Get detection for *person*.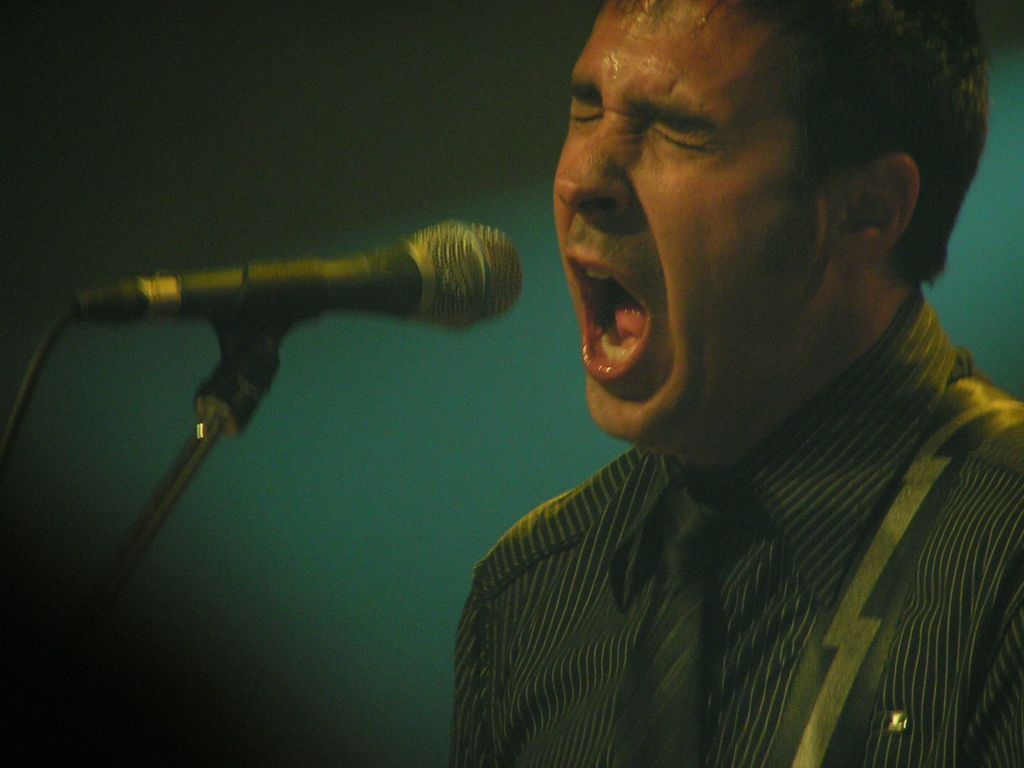
Detection: <box>447,0,1023,767</box>.
